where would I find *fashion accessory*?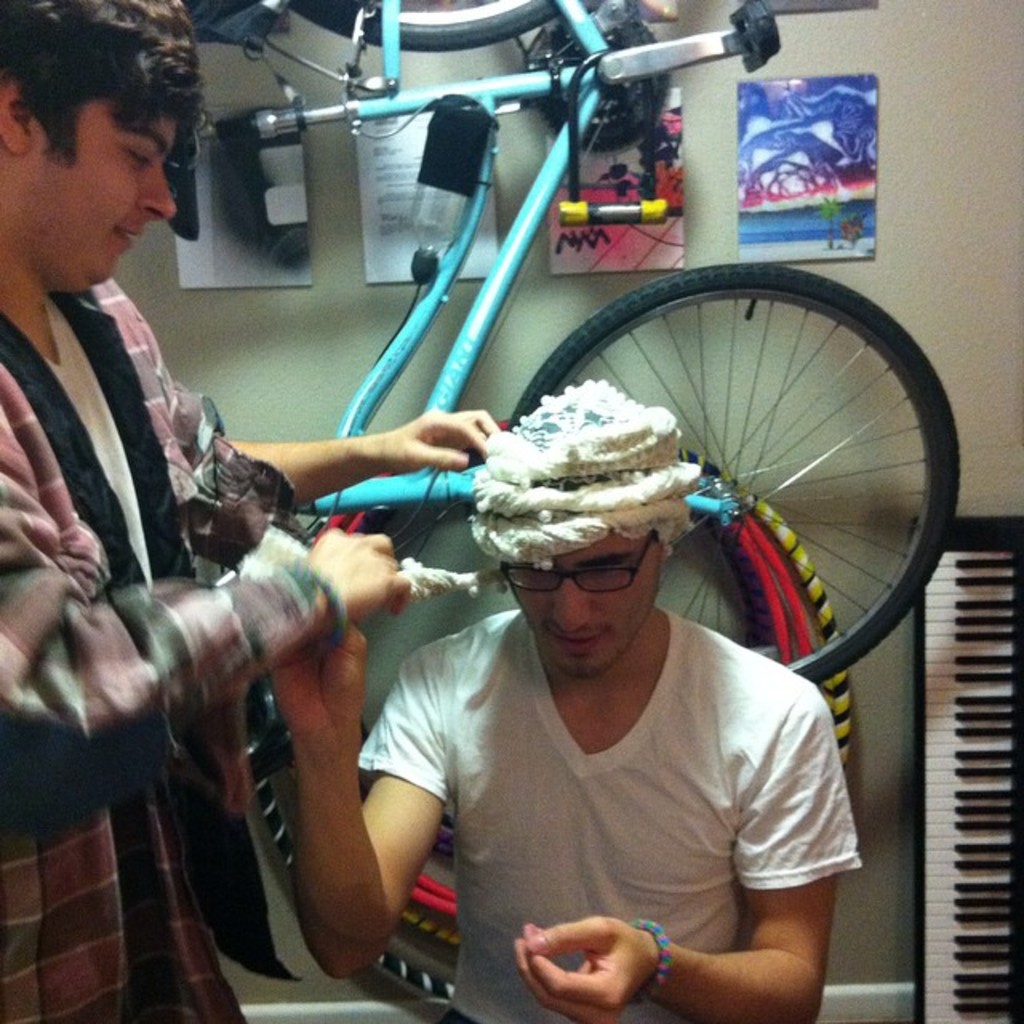
At x1=397 y1=368 x2=709 y2=603.
